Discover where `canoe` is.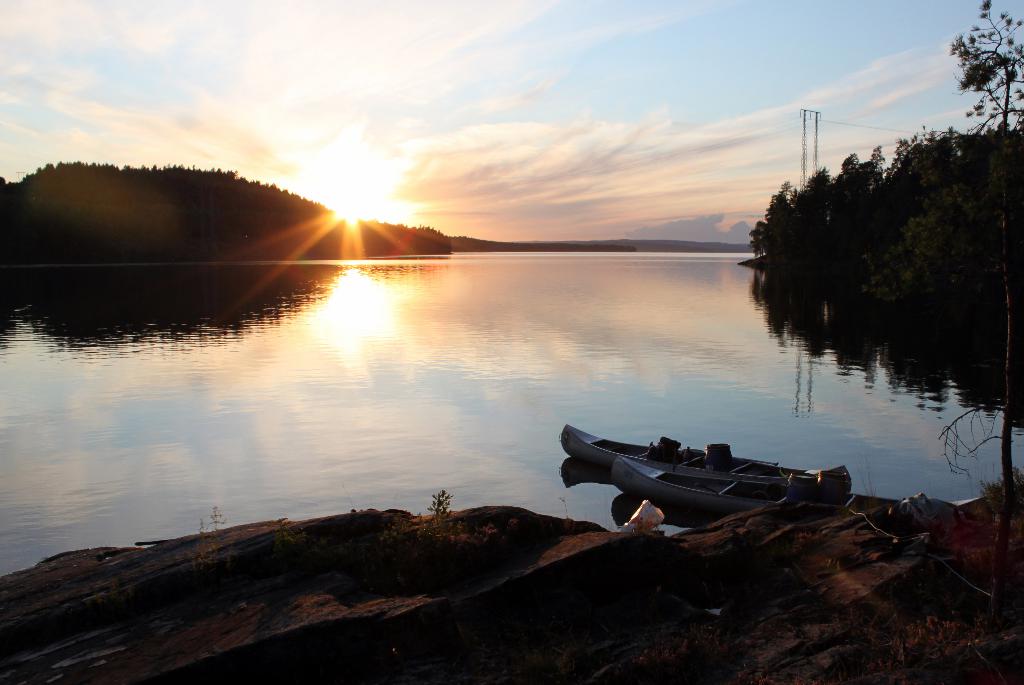
Discovered at 557:423:785:474.
